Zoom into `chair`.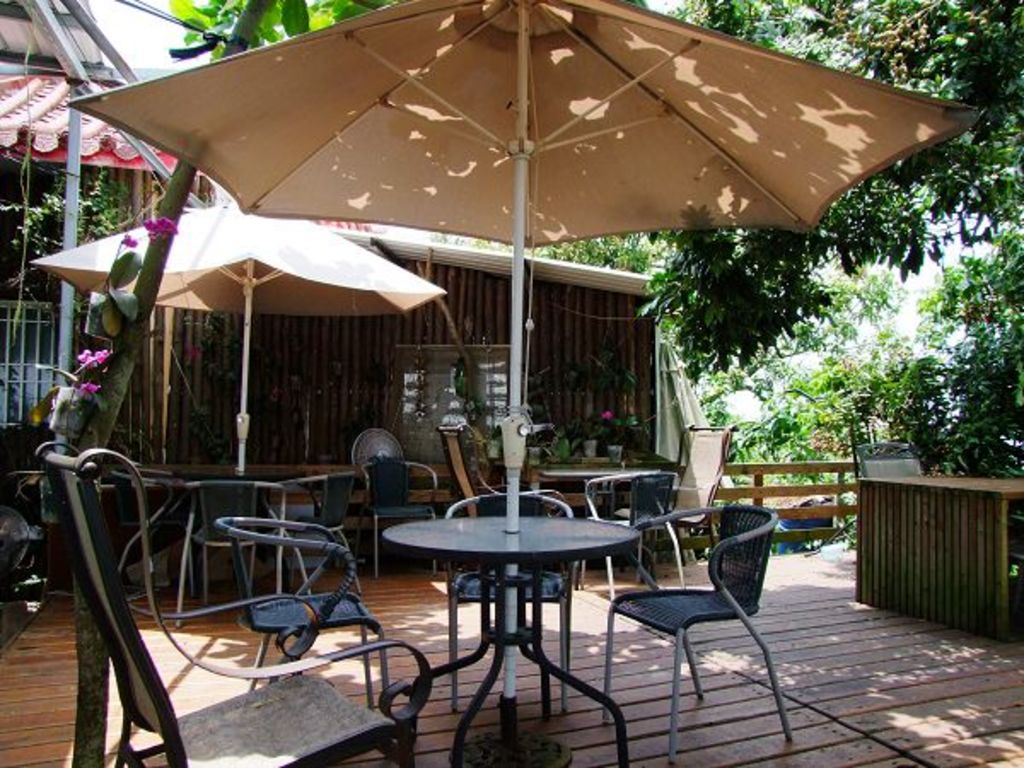
Zoom target: <bbox>613, 495, 780, 737</bbox>.
